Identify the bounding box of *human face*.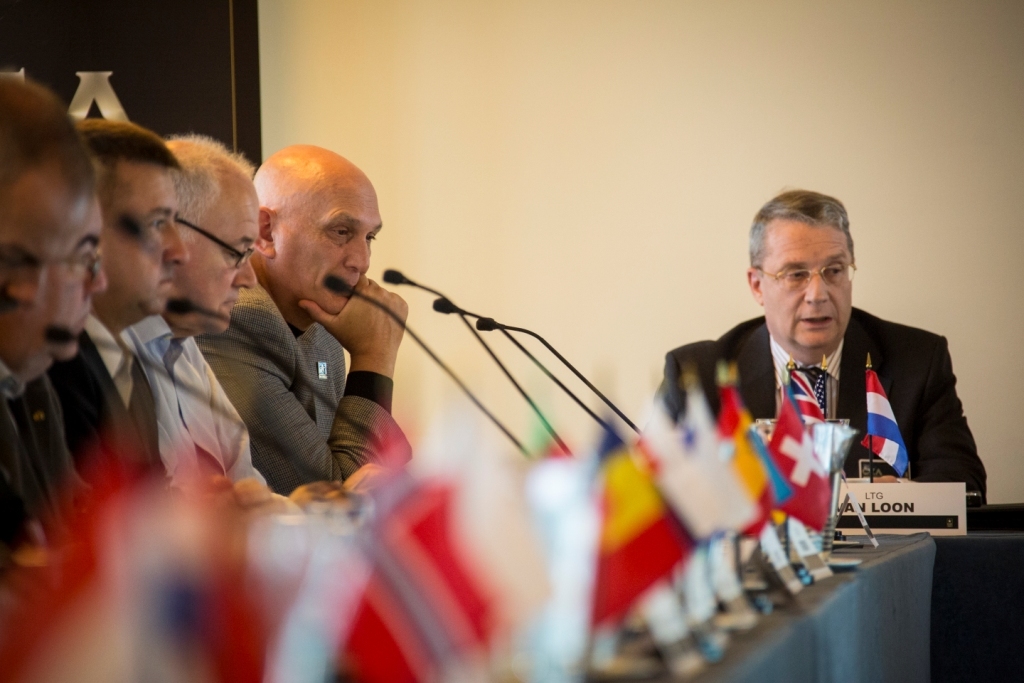
bbox=[763, 216, 855, 352].
